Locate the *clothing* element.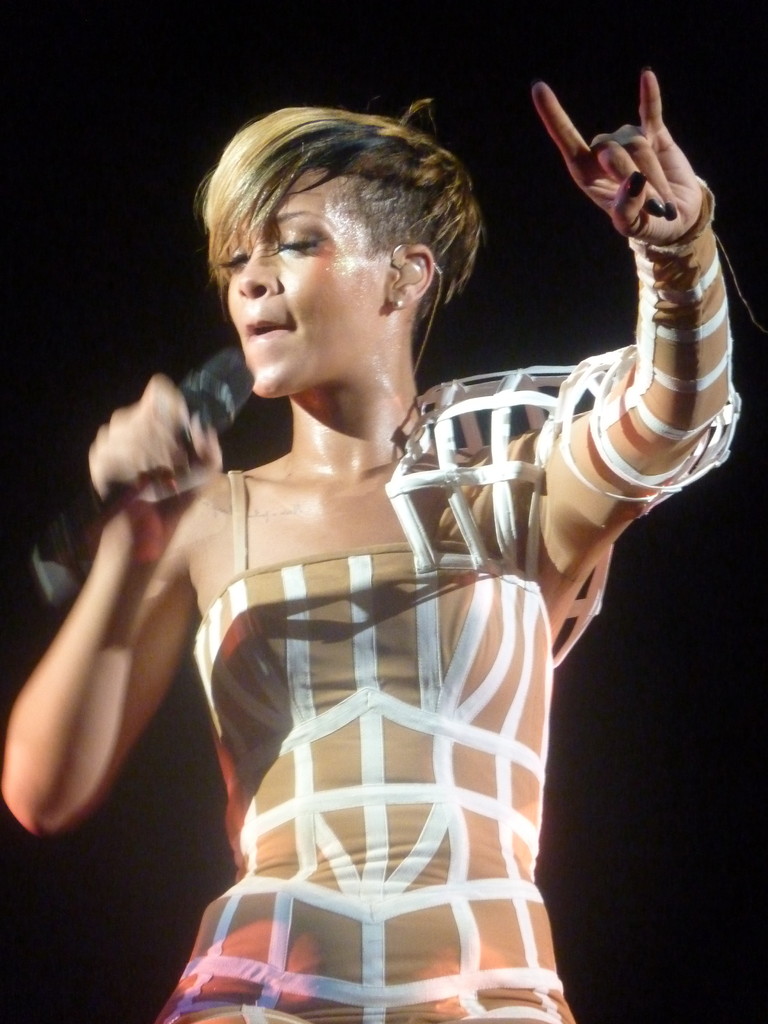
Element bbox: [x1=156, y1=166, x2=742, y2=1023].
